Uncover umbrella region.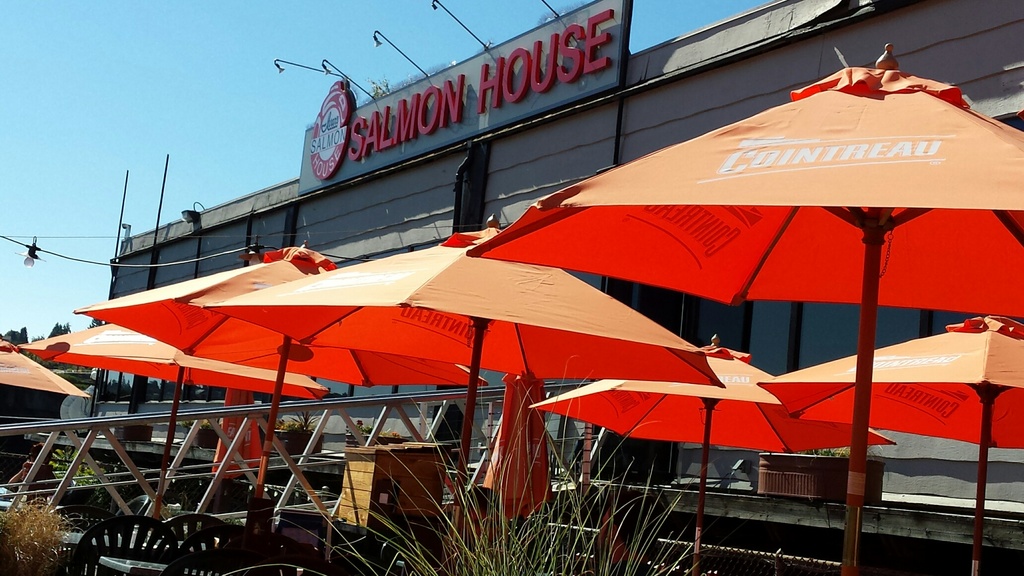
Uncovered: [6,312,332,527].
